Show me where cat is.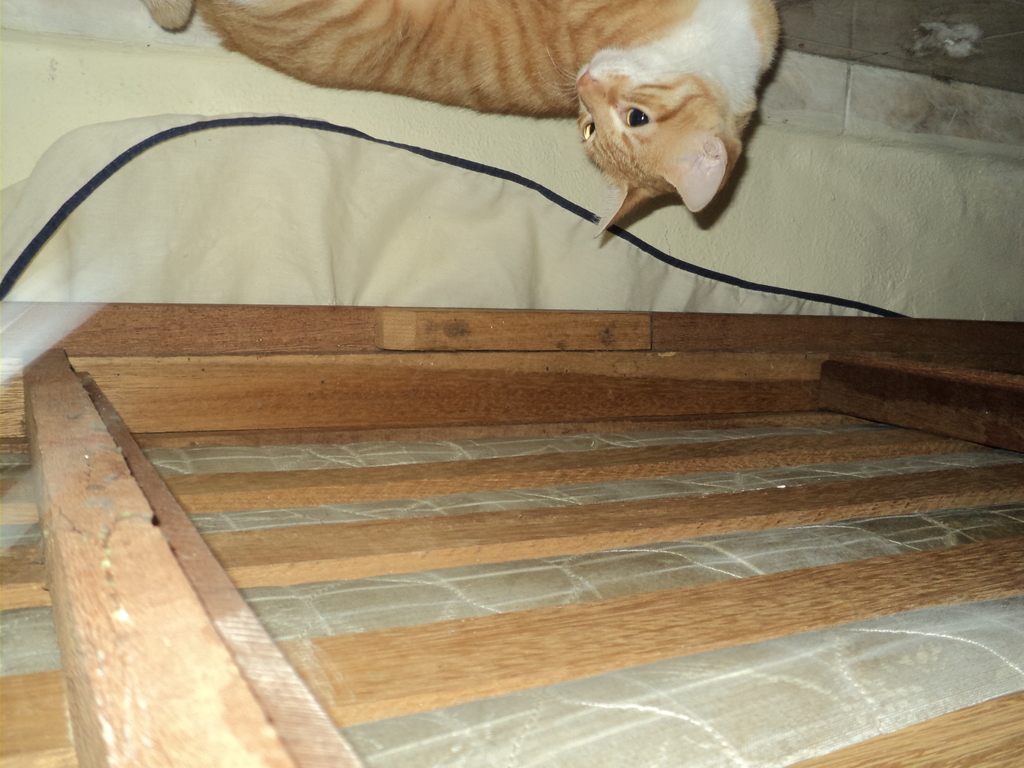
cat is at 140:0:778:236.
